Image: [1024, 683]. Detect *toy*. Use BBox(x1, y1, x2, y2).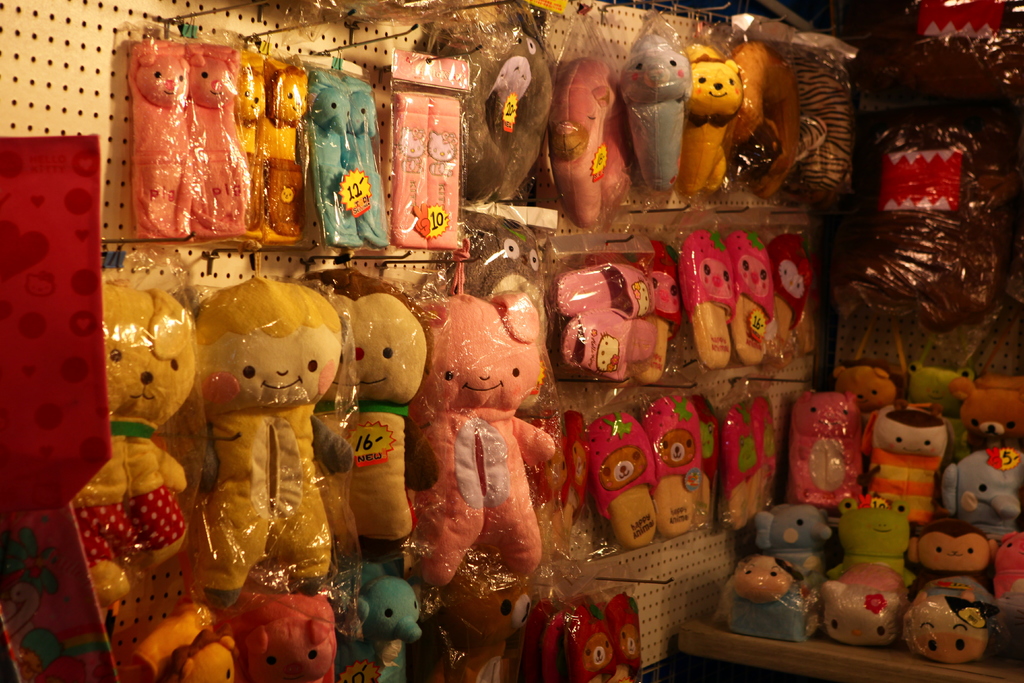
BBox(307, 78, 383, 259).
